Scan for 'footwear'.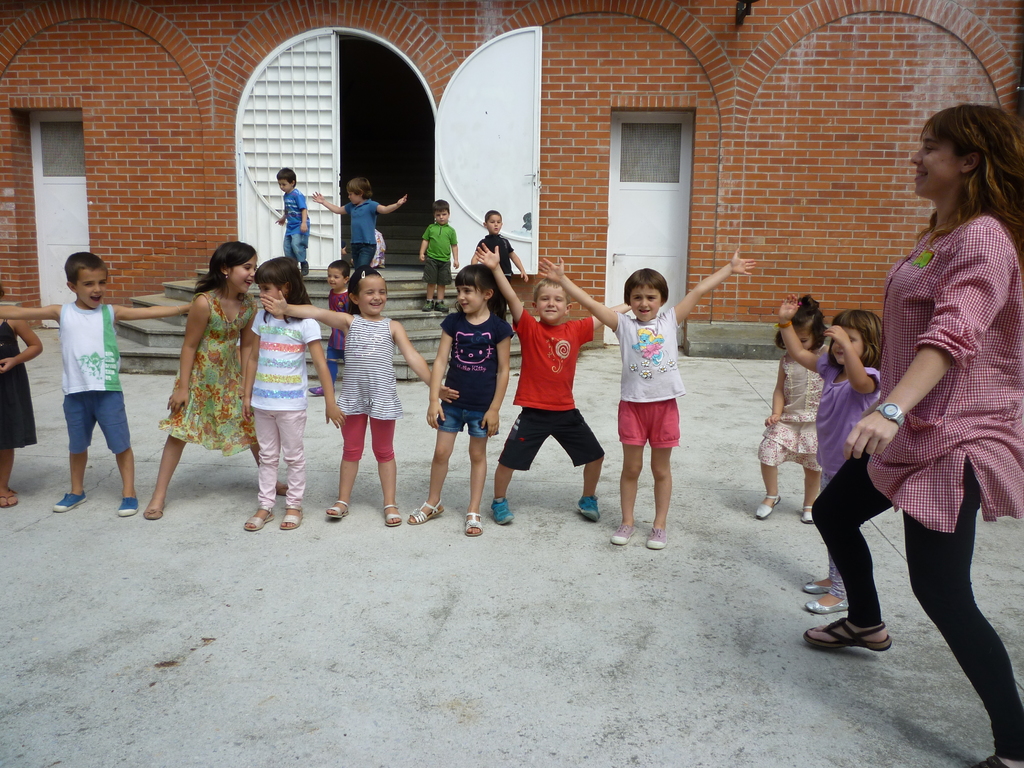
Scan result: {"left": 324, "top": 495, "right": 344, "bottom": 518}.
